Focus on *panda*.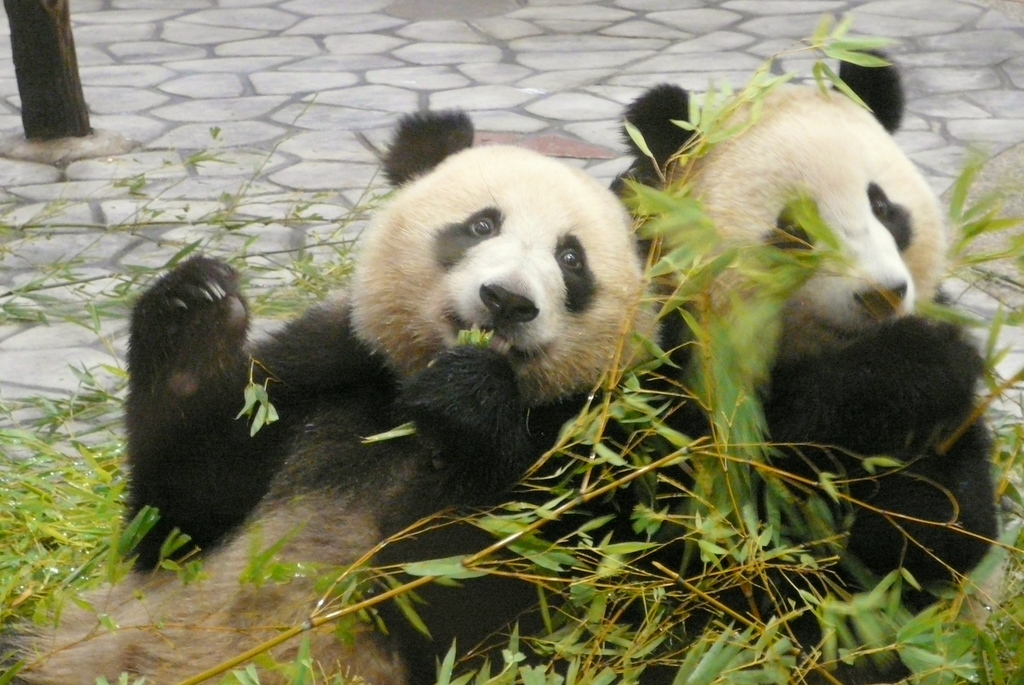
Focused at 582,43,998,684.
